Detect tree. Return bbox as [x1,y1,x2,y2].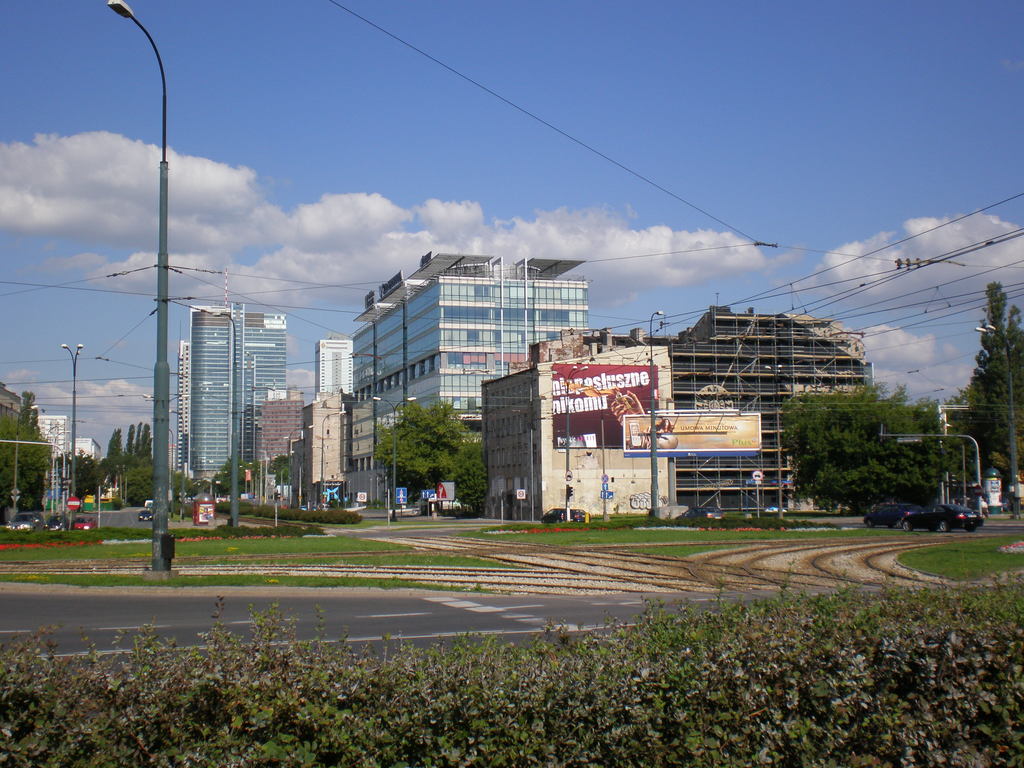
[378,400,493,518].
